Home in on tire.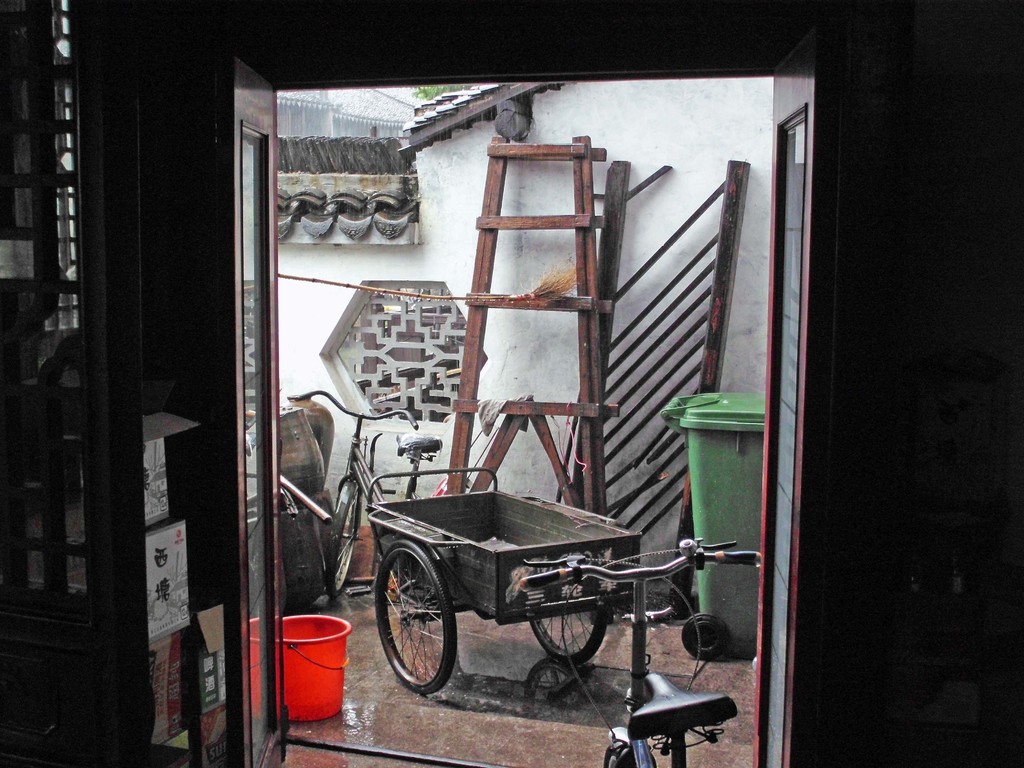
Homed in at Rect(601, 747, 623, 767).
